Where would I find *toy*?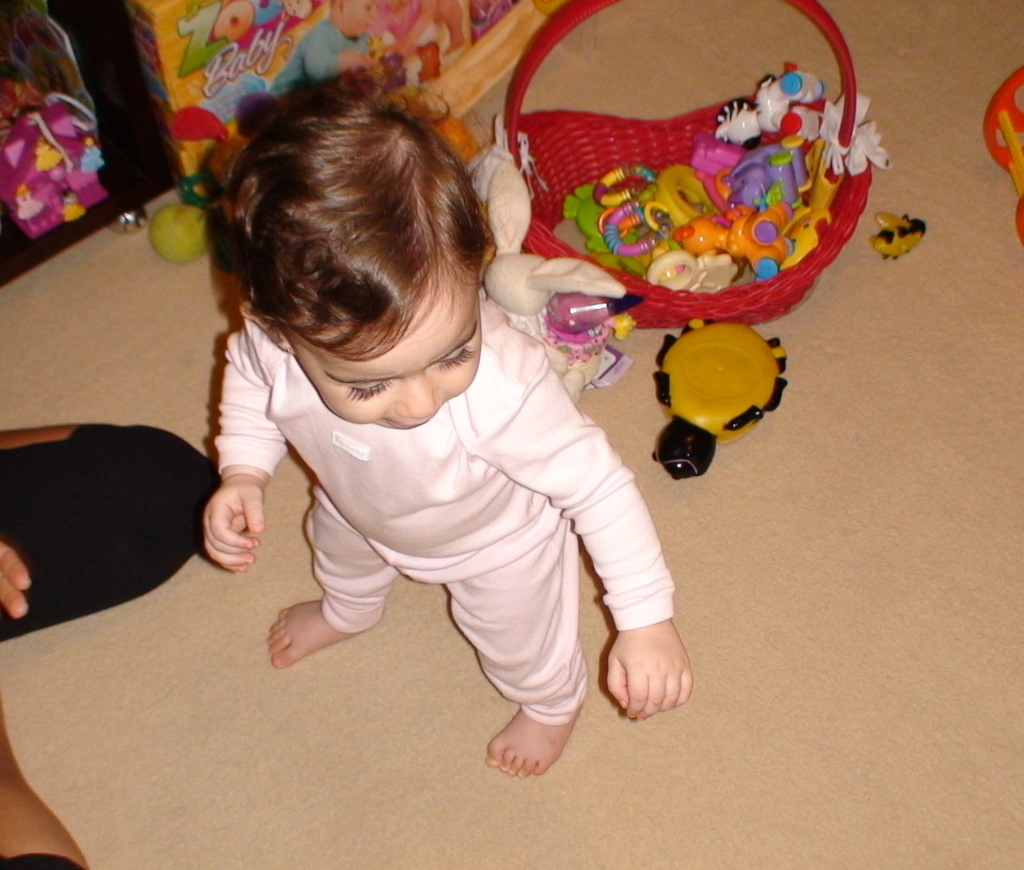
At rect(647, 296, 793, 493).
